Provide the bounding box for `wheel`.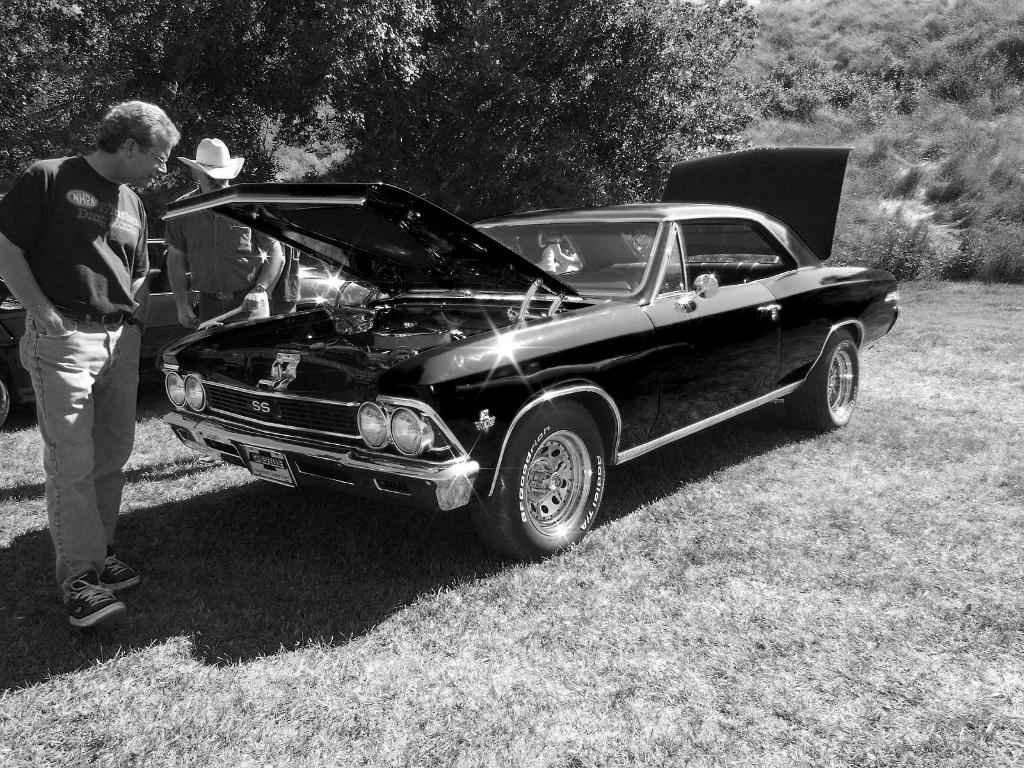
locate(504, 422, 598, 540).
